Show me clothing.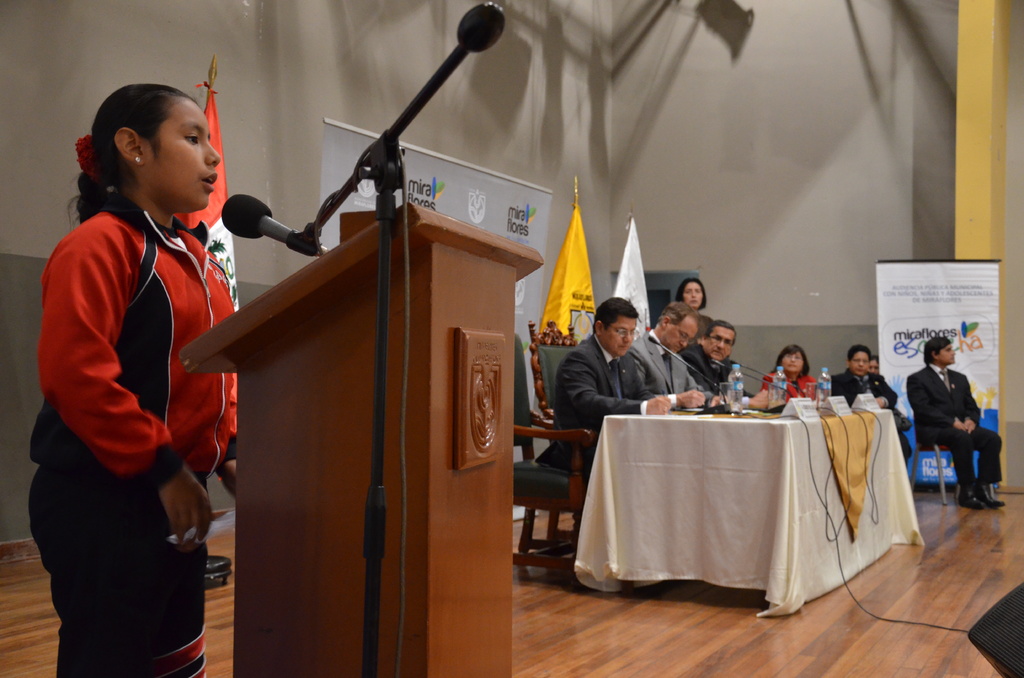
clothing is here: BBox(532, 330, 649, 528).
